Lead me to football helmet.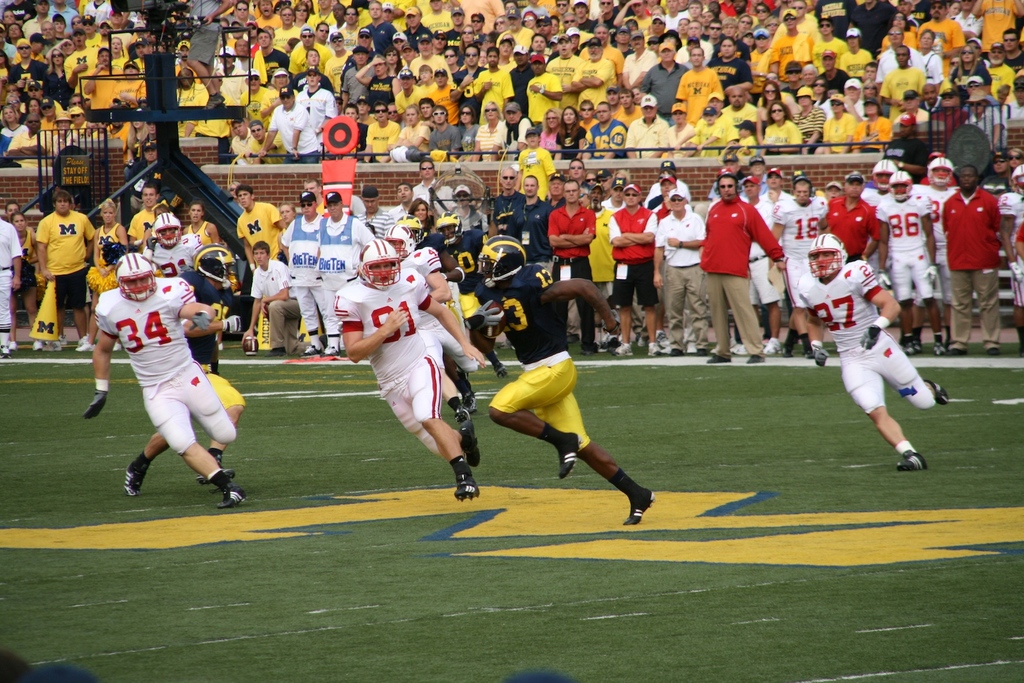
Lead to x1=438, y1=214, x2=459, y2=246.
